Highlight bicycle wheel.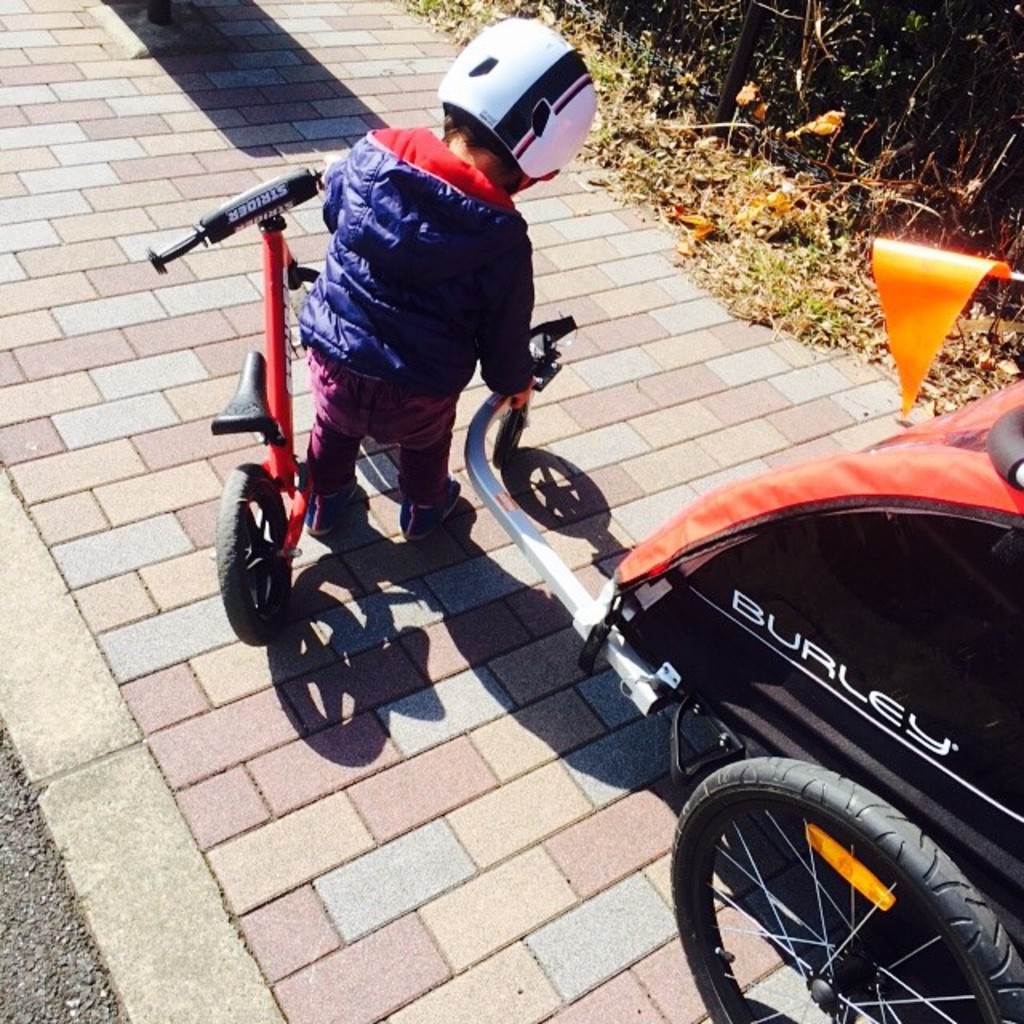
Highlighted region: rect(504, 392, 534, 470).
